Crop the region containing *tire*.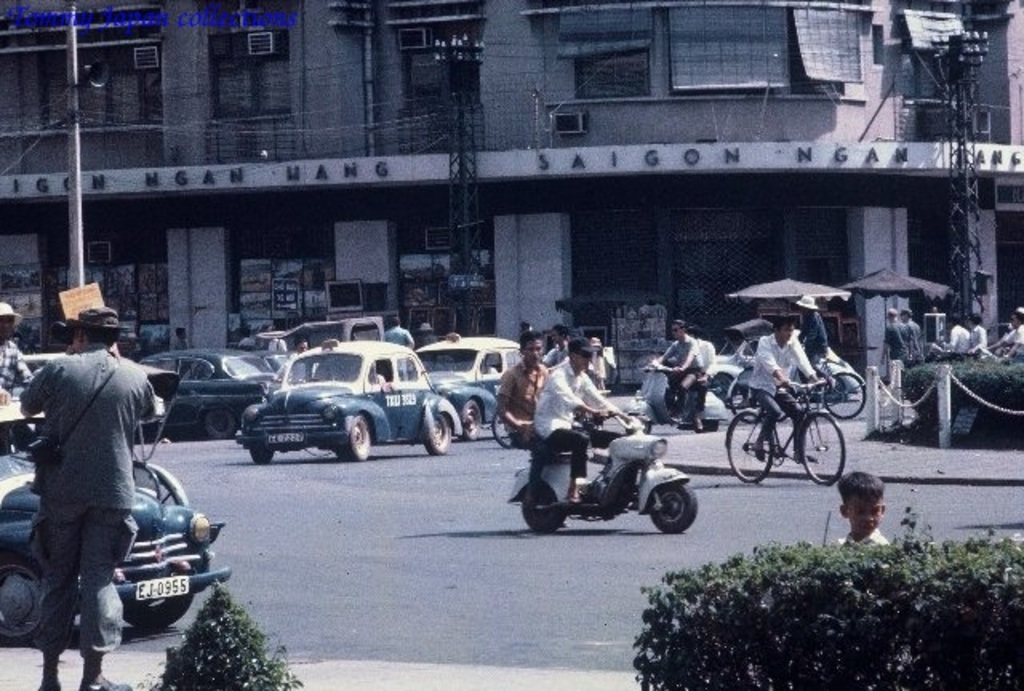
Crop region: x1=120 y1=593 x2=195 y2=629.
